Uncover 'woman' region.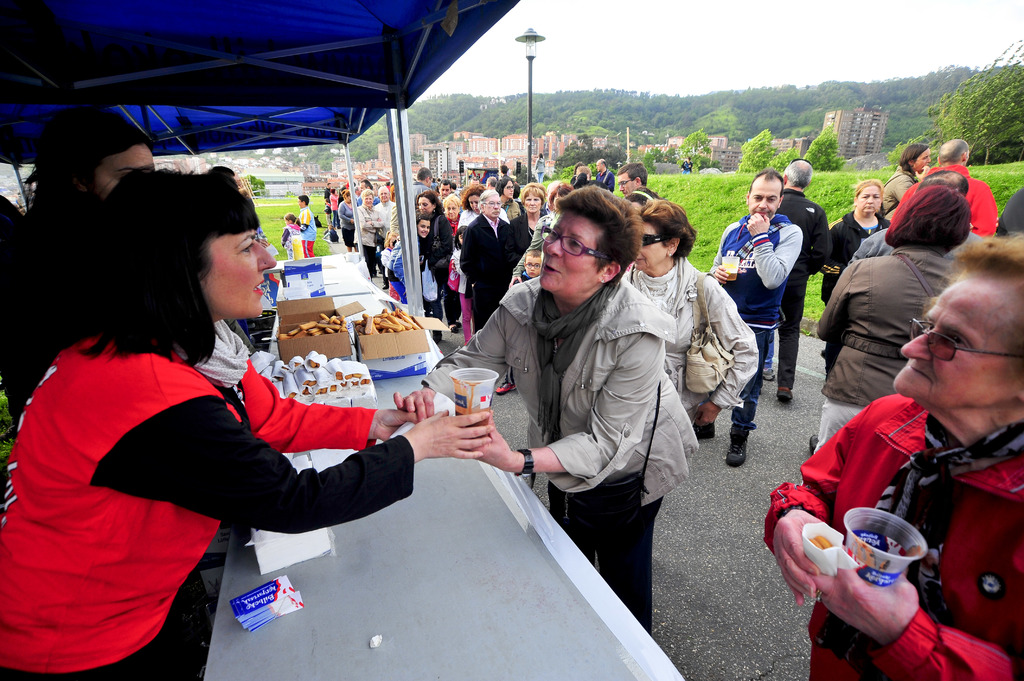
Uncovered: {"x1": 881, "y1": 142, "x2": 930, "y2": 214}.
